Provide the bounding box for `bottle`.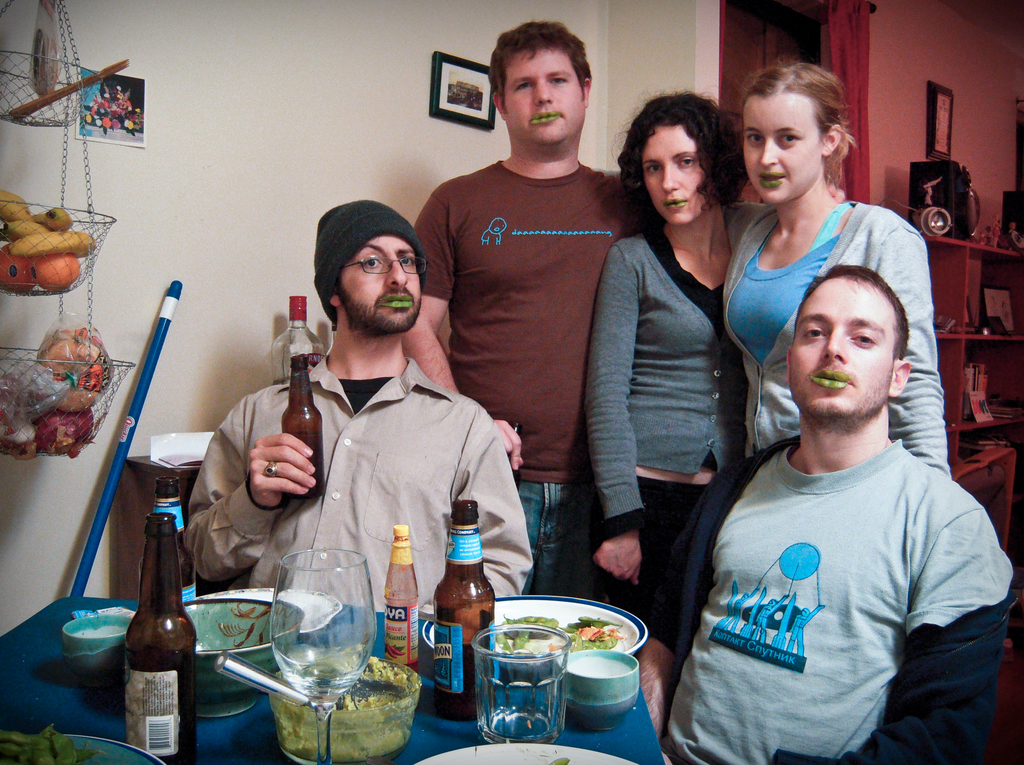
Rect(382, 523, 423, 672).
